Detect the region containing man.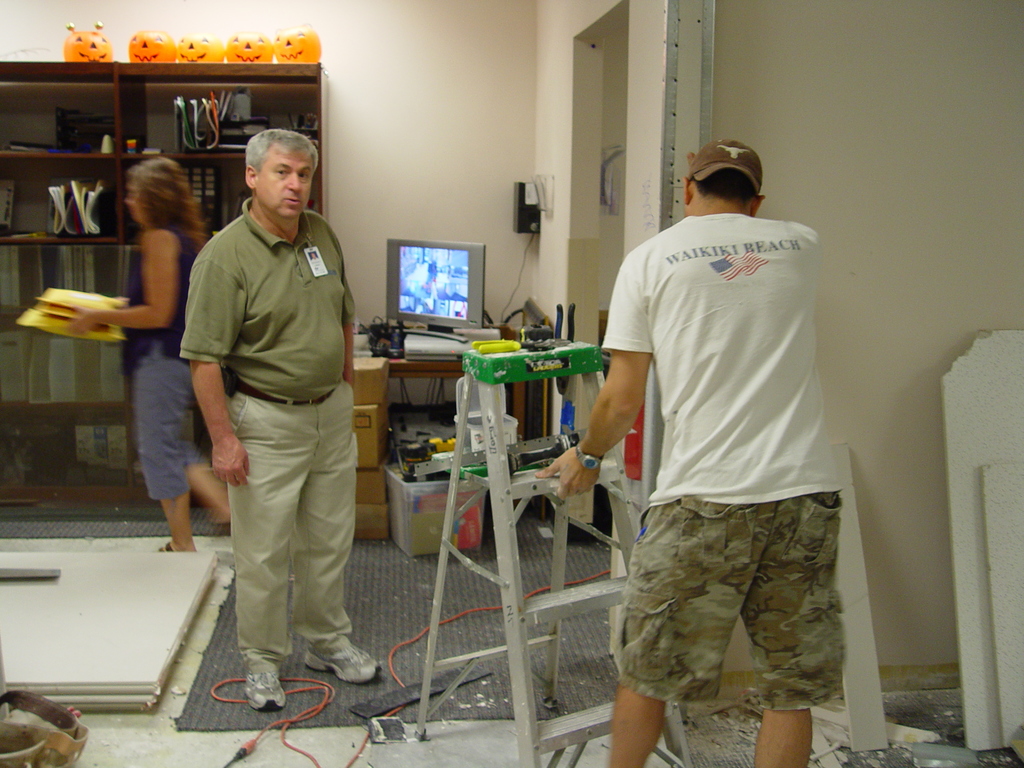
BBox(593, 129, 854, 746).
